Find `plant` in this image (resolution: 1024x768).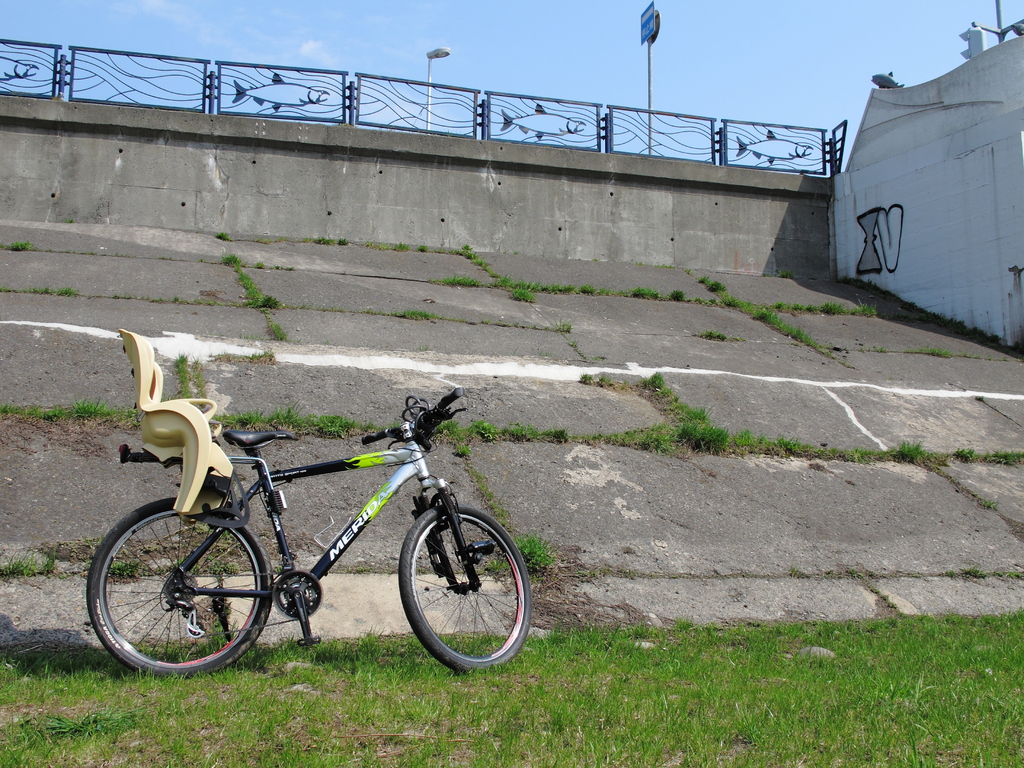
bbox=(170, 348, 196, 399).
